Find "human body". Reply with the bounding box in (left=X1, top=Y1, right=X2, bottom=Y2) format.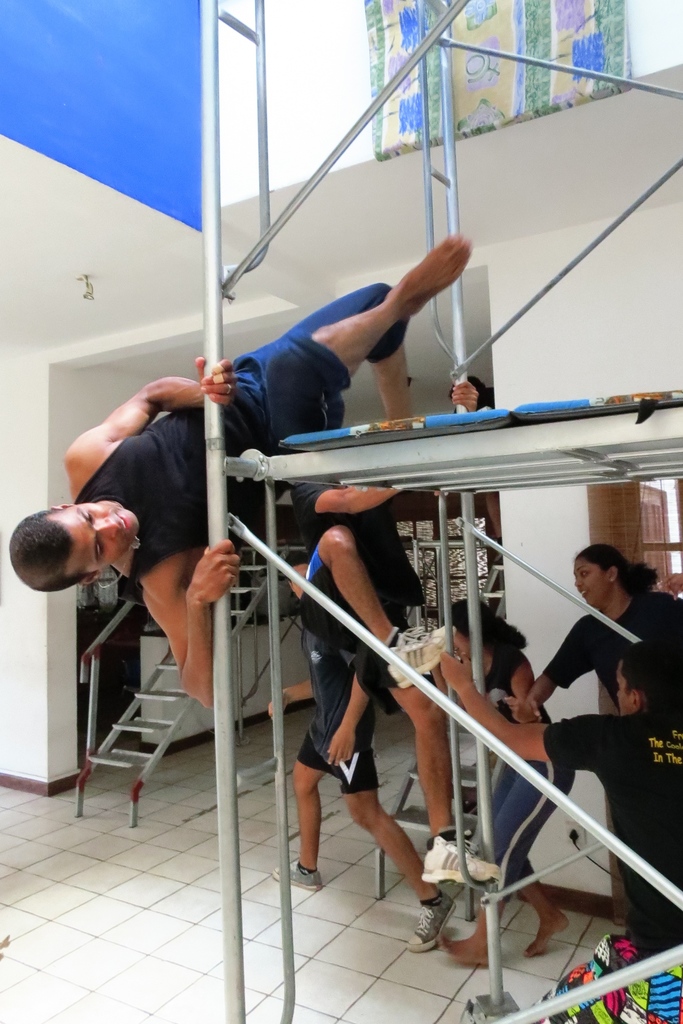
(left=530, top=545, right=680, bottom=719).
